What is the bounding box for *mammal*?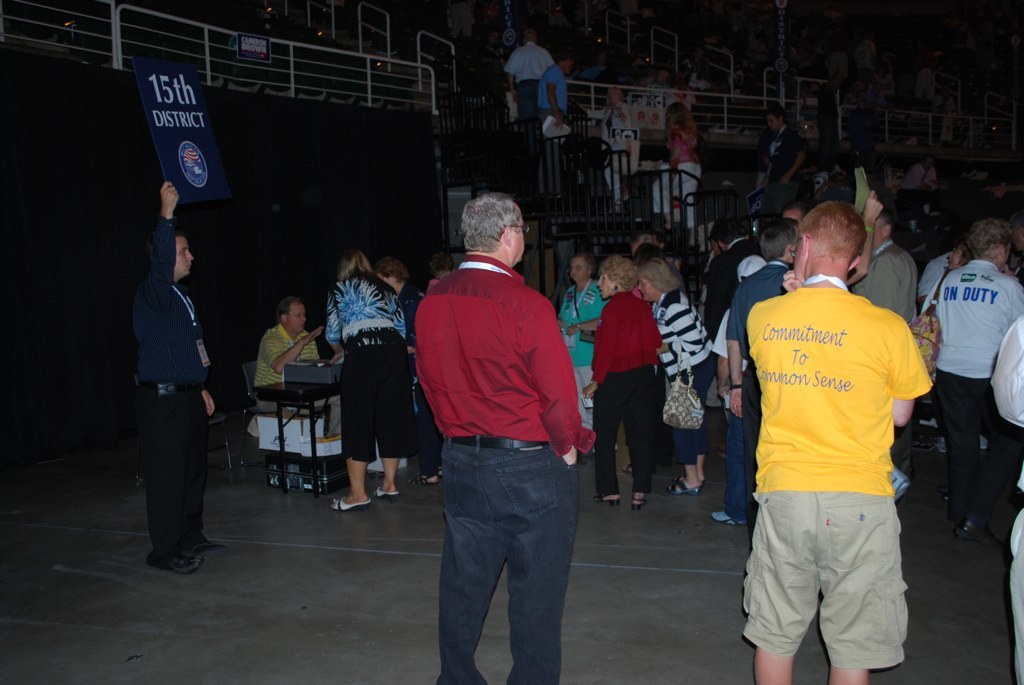
(755,104,804,205).
